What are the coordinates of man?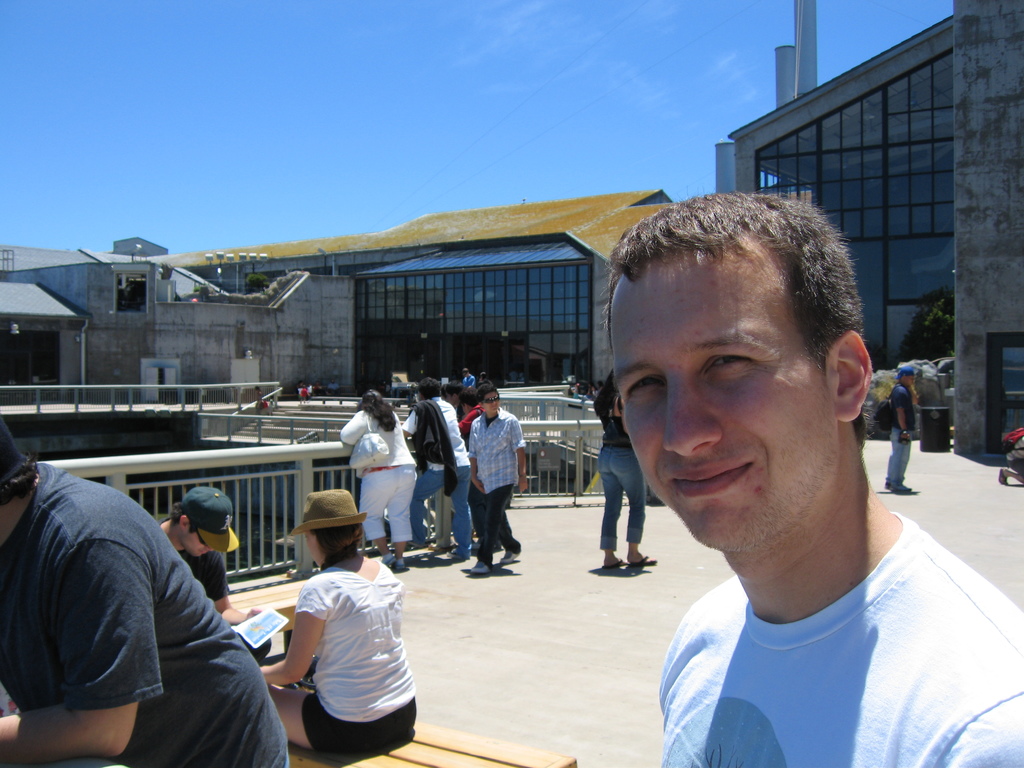
(410,377,479,558).
